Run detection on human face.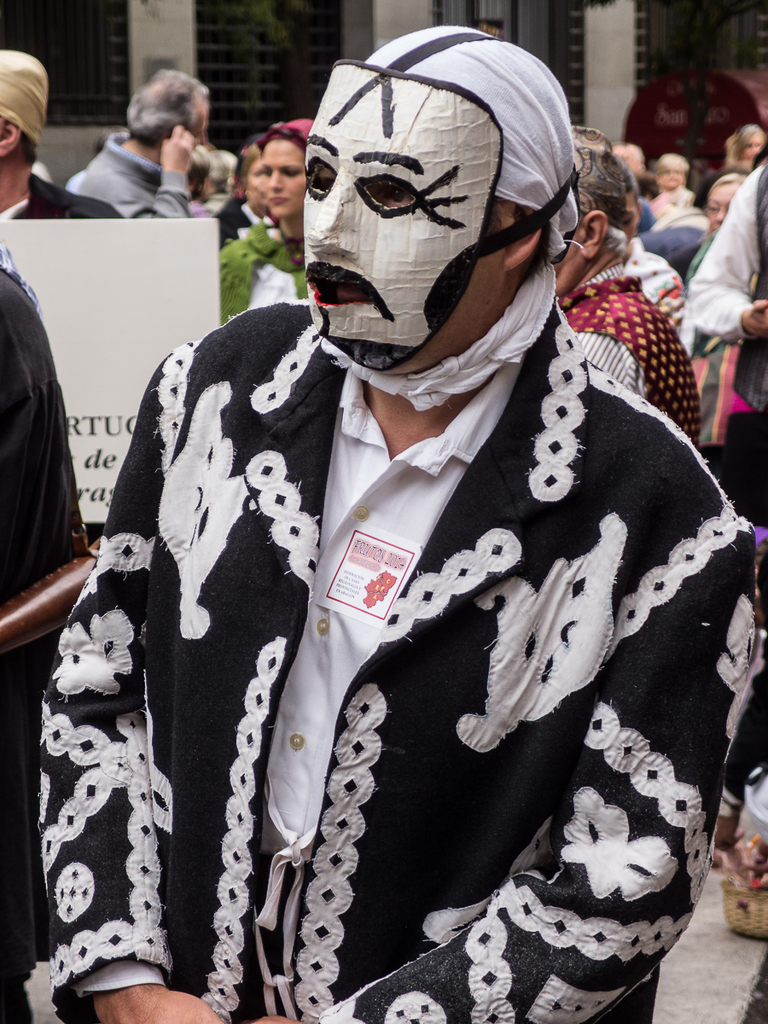
Result: bbox=(656, 157, 701, 189).
